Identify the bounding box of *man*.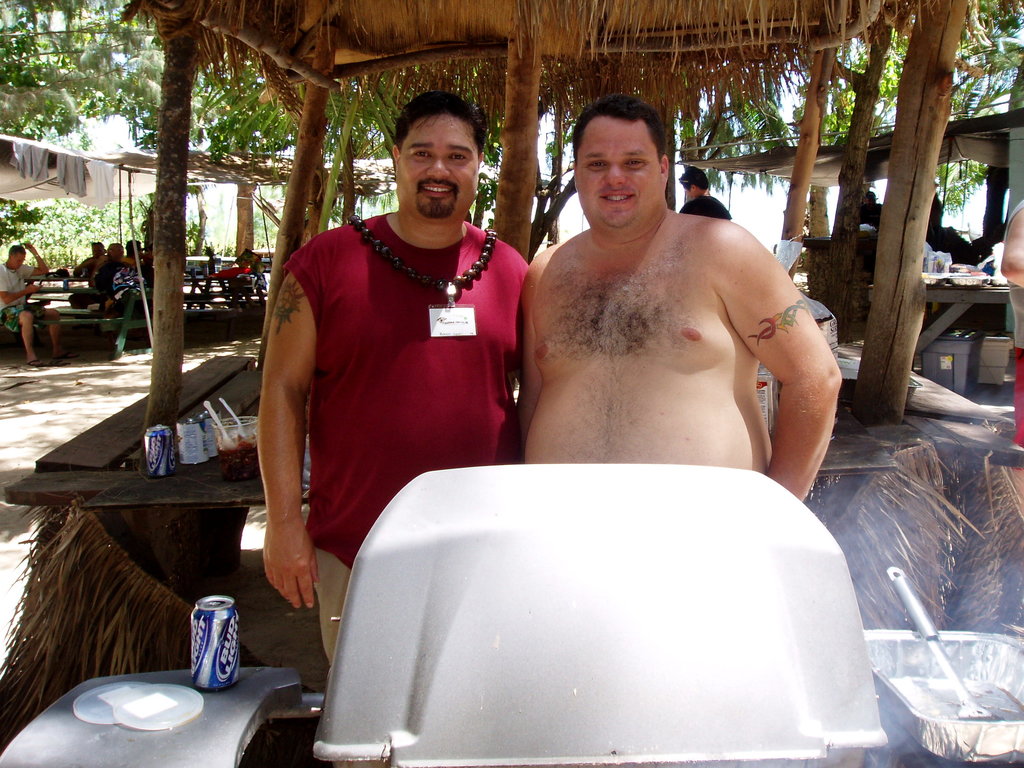
{"left": 0, "top": 239, "right": 80, "bottom": 367}.
